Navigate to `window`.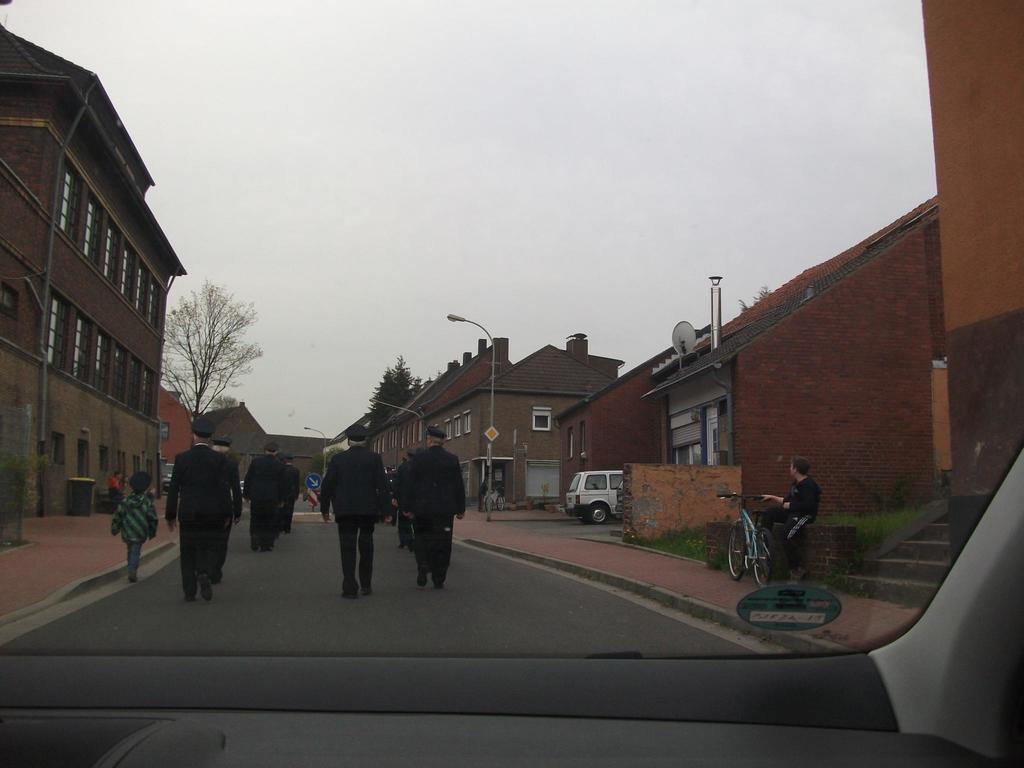
Navigation target: 60, 170, 74, 233.
